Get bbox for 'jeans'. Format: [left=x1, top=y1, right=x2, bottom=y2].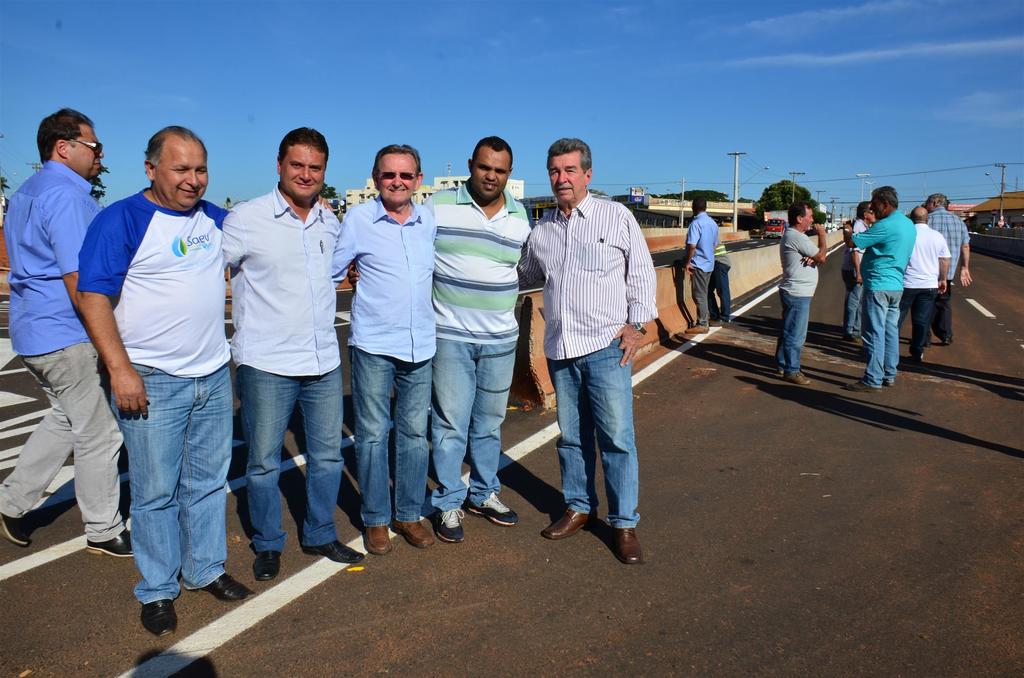
[left=422, top=315, right=516, bottom=508].
